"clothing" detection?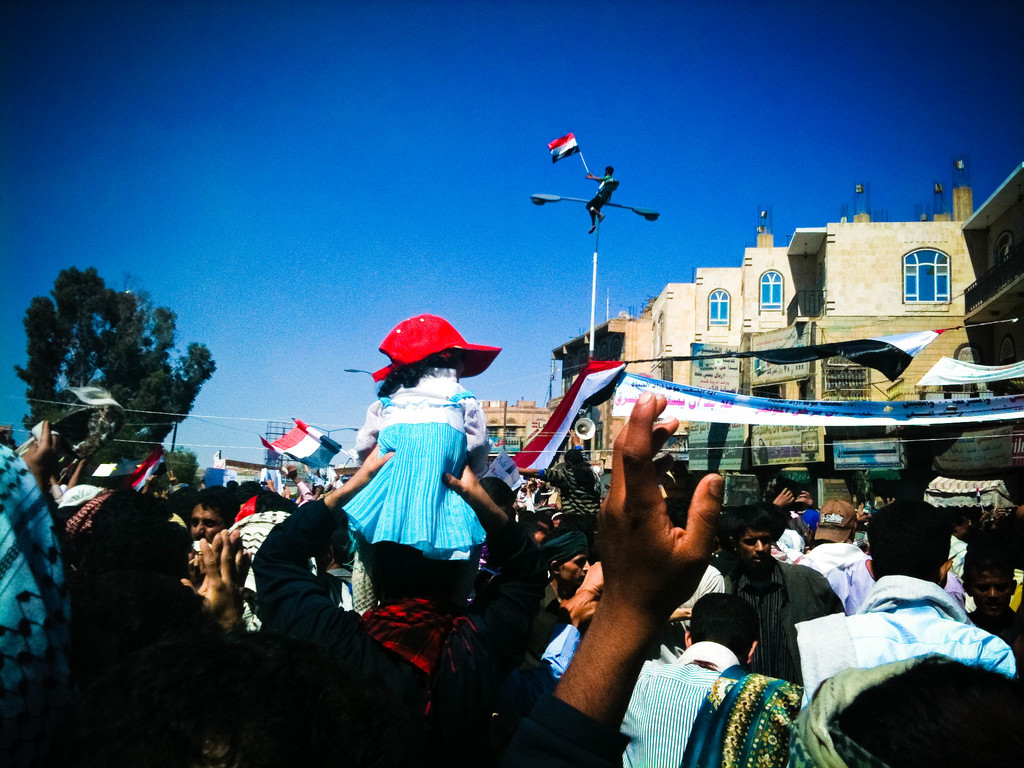
790:572:1023:725
